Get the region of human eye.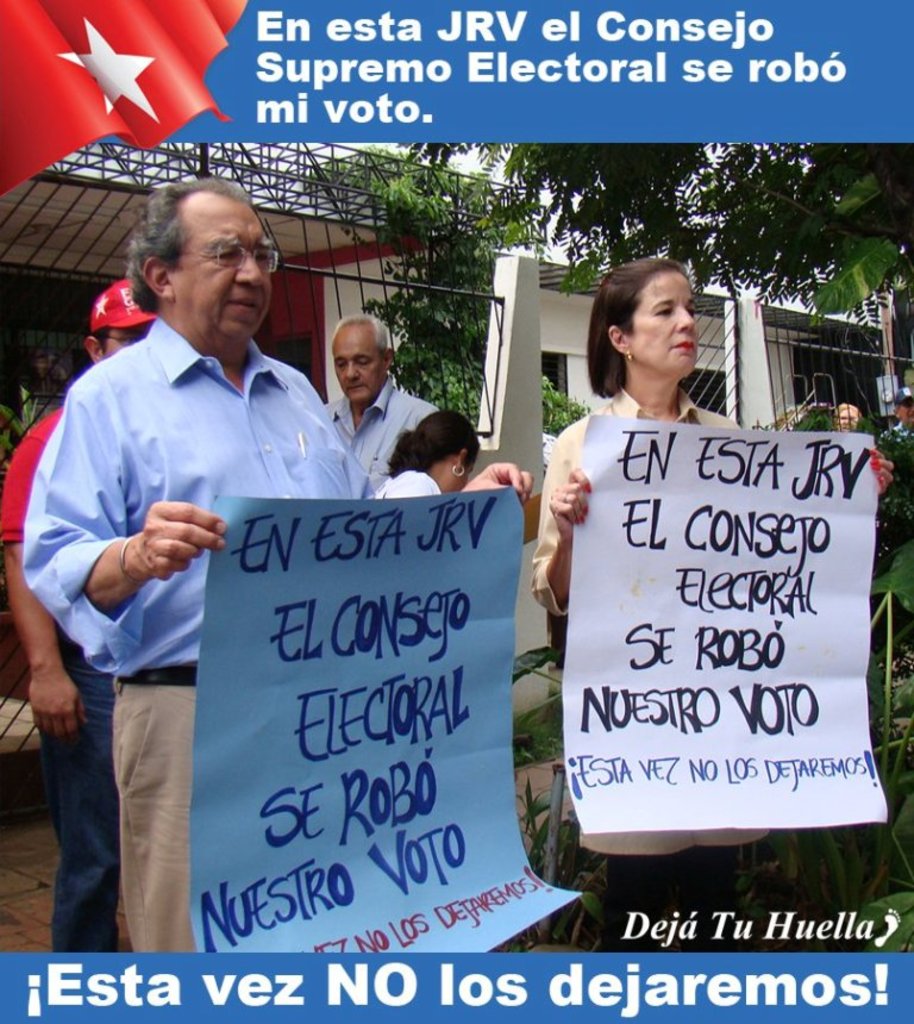
bbox(645, 299, 682, 319).
